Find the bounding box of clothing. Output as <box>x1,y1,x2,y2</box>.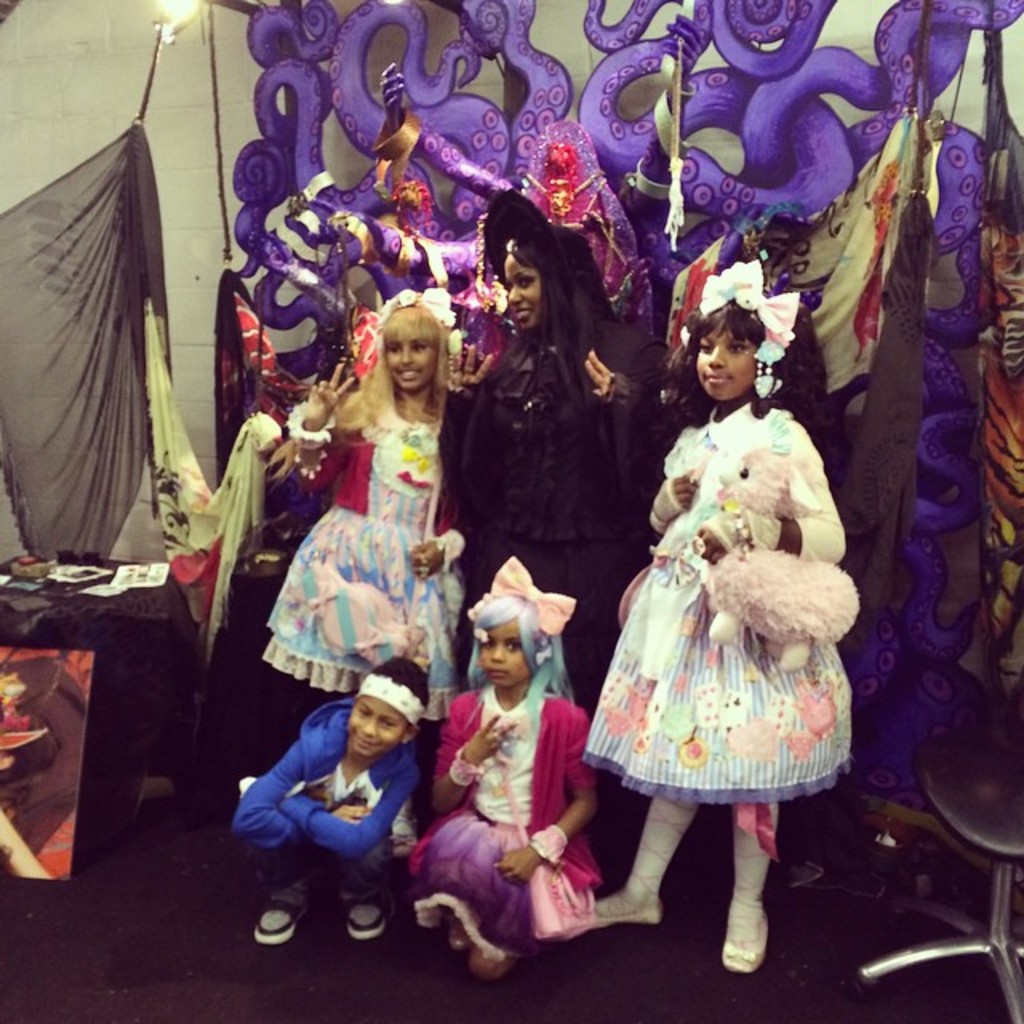
<box>275,387,466,725</box>.
